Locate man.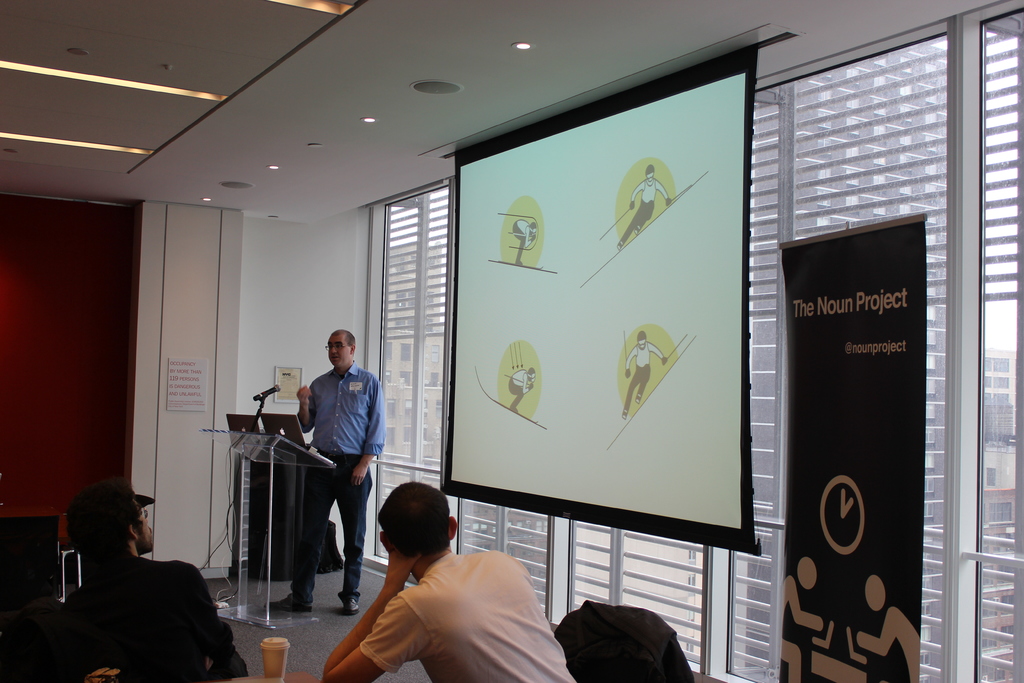
Bounding box: 618/162/673/247.
